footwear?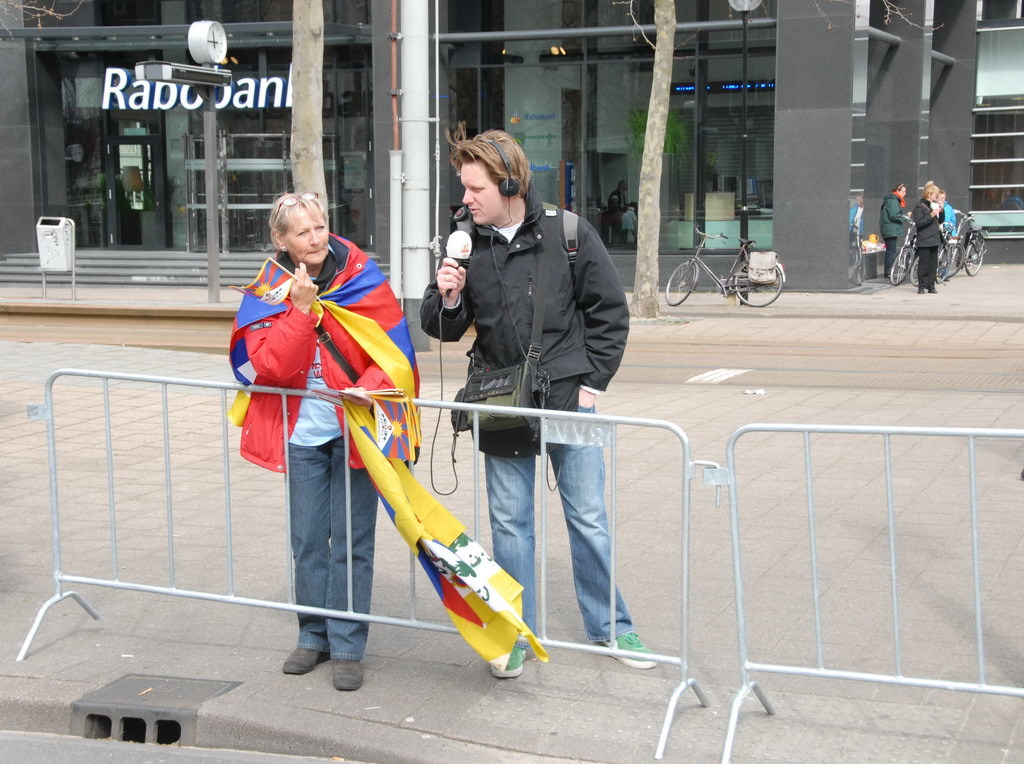
x1=888, y1=274, x2=893, y2=281
